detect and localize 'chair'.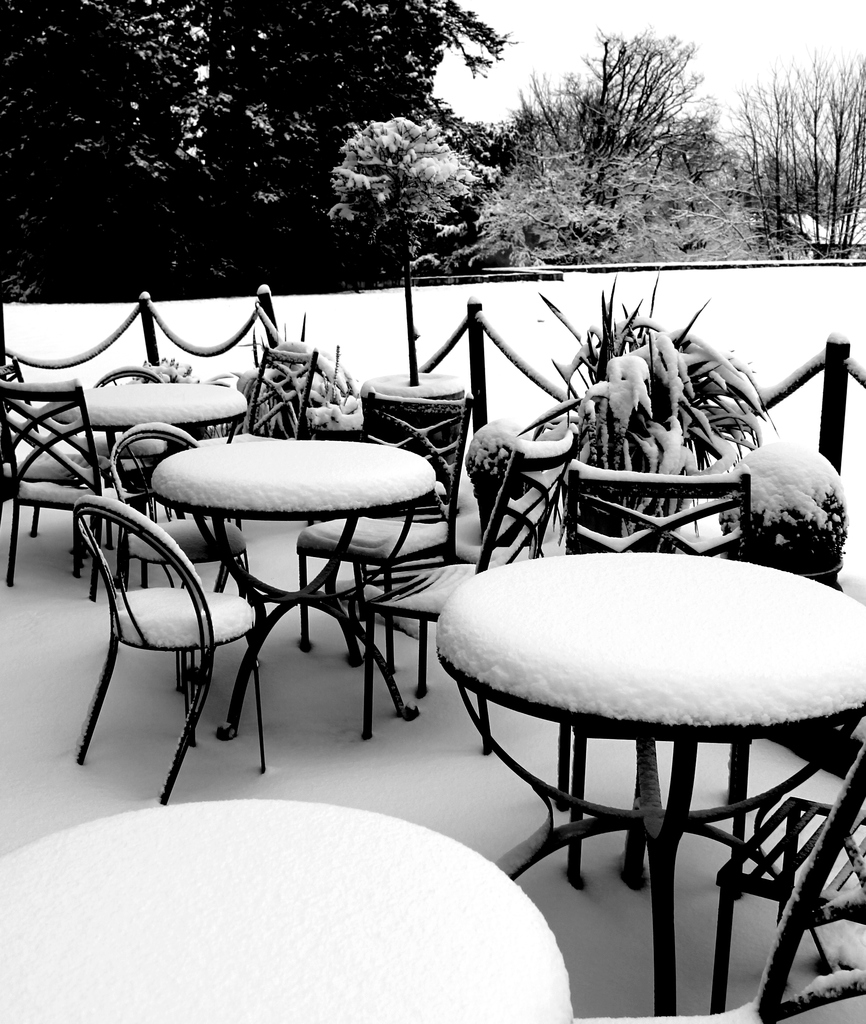
Localized at x1=0 y1=378 x2=156 y2=602.
